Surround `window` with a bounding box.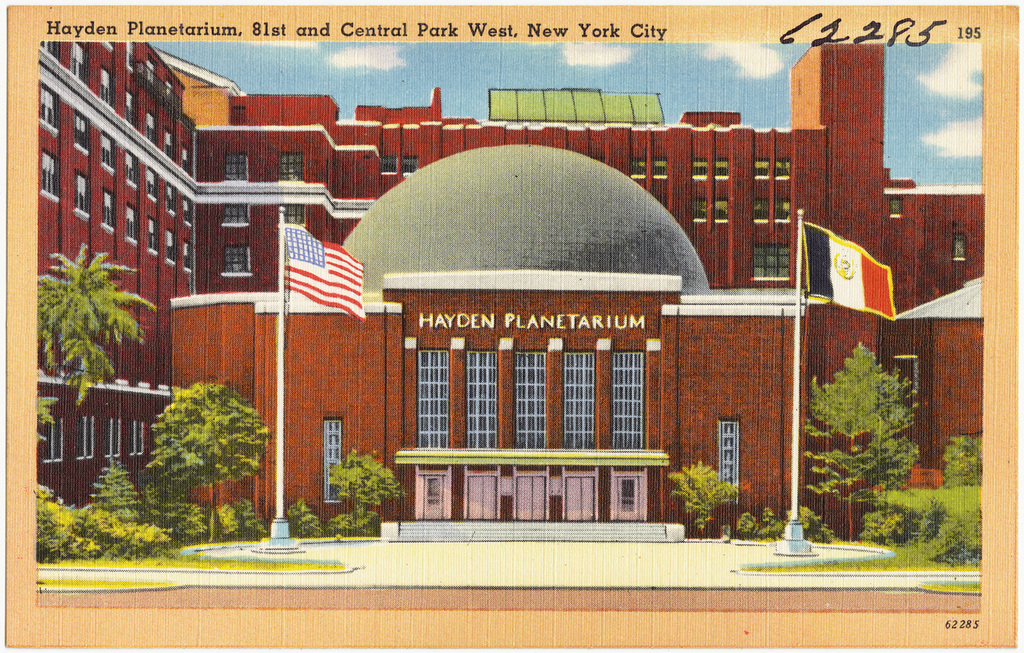
BBox(126, 151, 141, 195).
